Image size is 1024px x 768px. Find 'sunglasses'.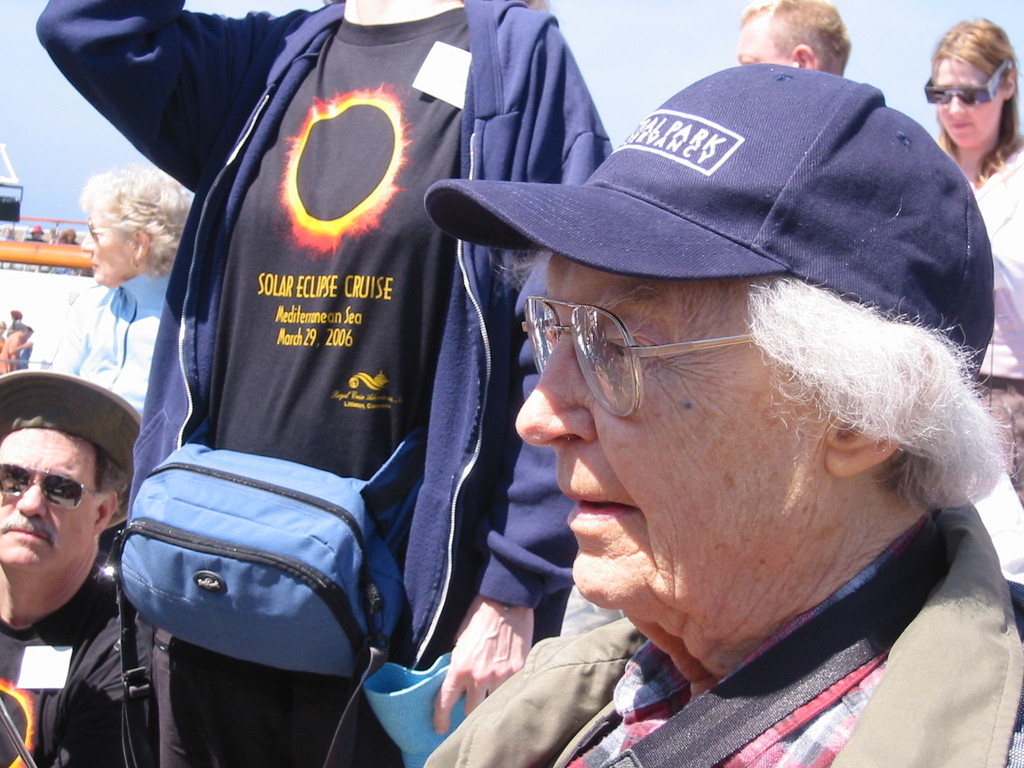
bbox(0, 464, 103, 512).
